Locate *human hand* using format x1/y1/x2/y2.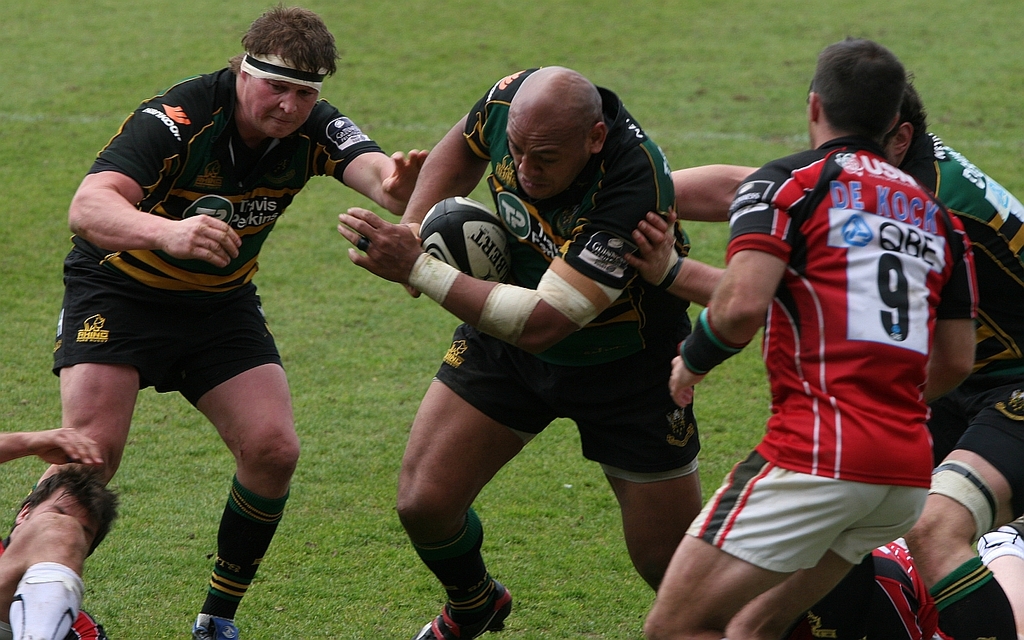
381/150/432/204.
